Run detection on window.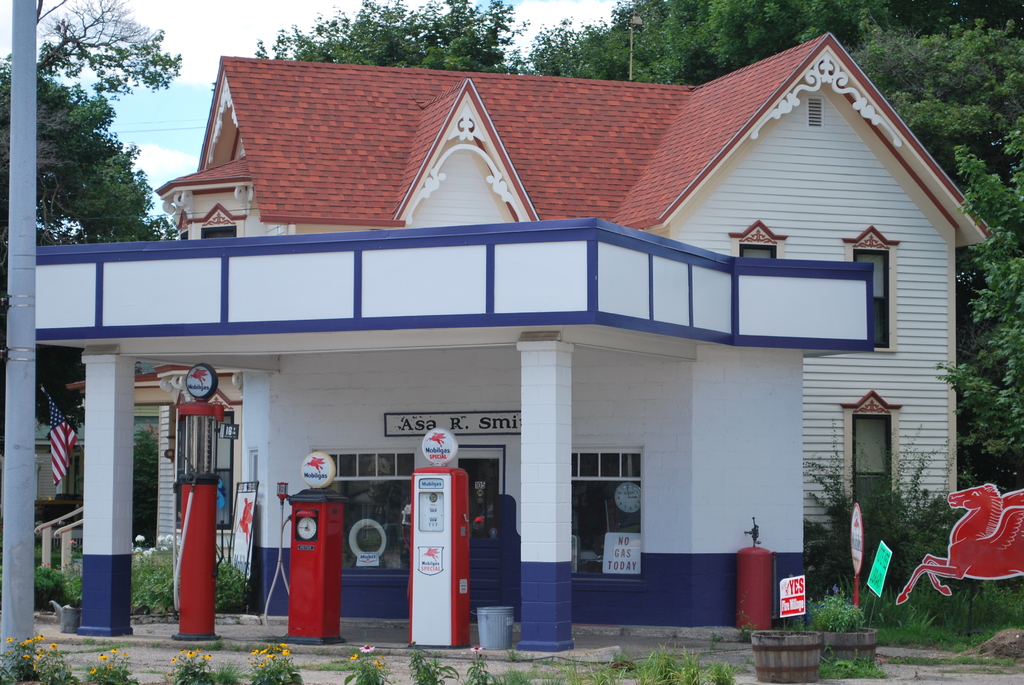
Result: 572, 446, 645, 583.
